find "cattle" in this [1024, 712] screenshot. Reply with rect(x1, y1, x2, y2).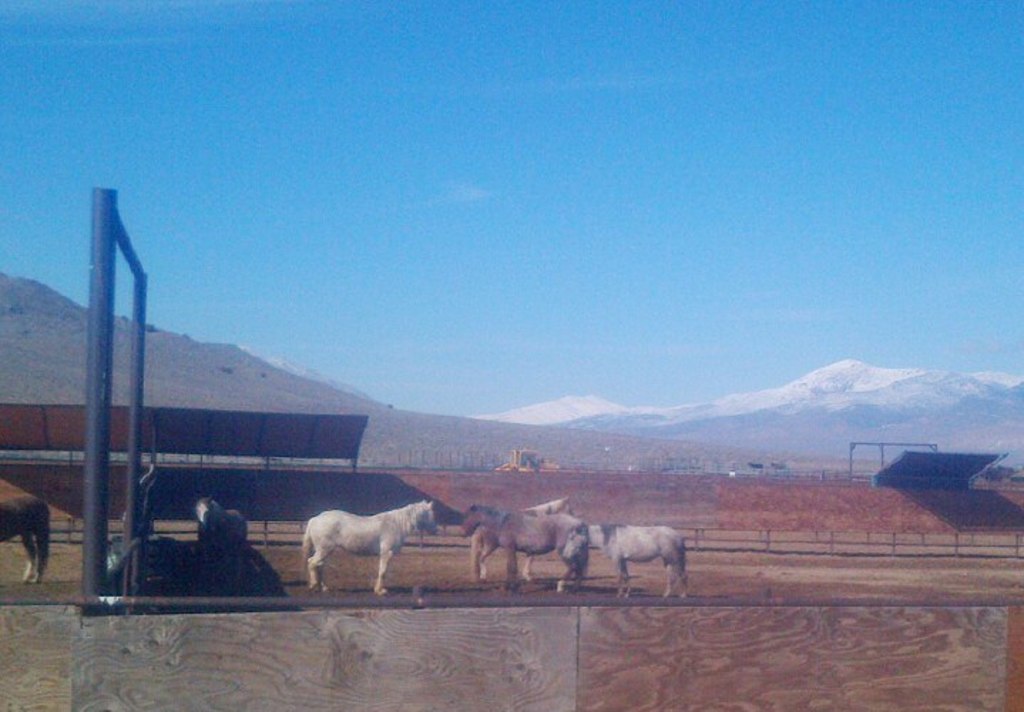
rect(195, 500, 245, 544).
